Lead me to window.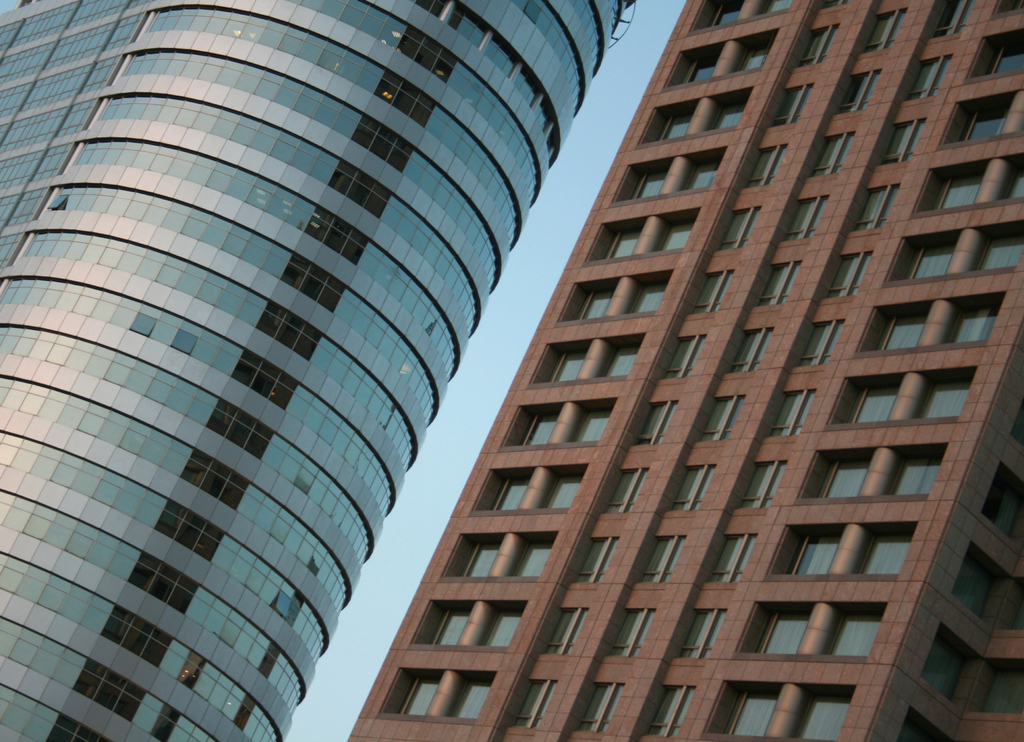
Lead to {"x1": 691, "y1": 271, "x2": 735, "y2": 314}.
